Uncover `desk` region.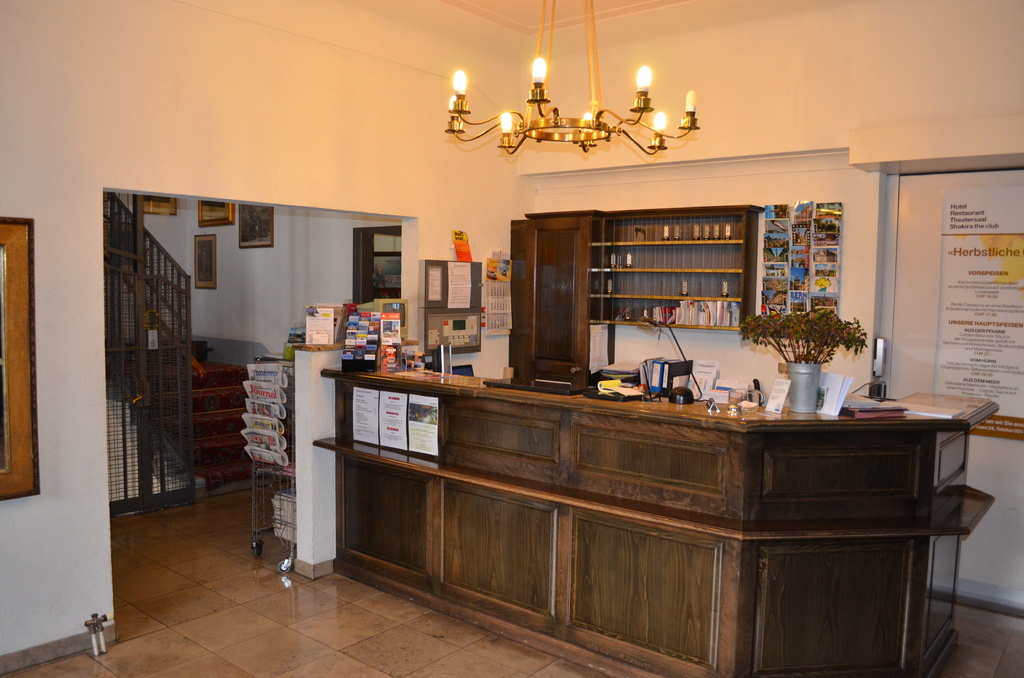
Uncovered: x1=315 y1=359 x2=1001 y2=677.
